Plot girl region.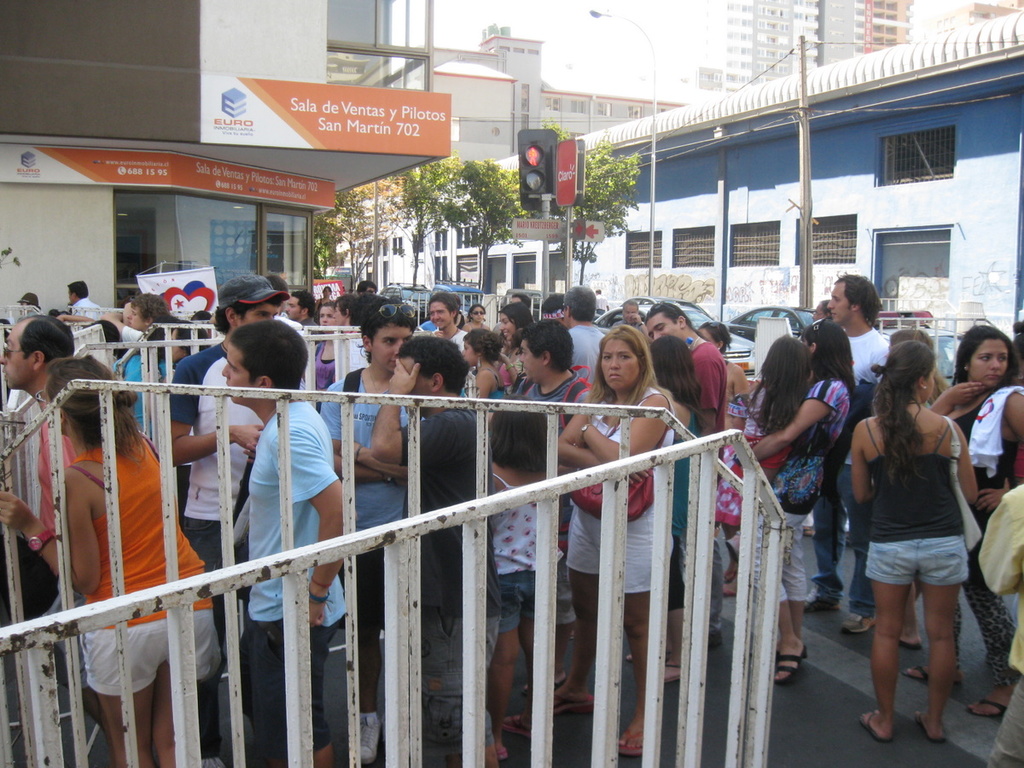
Plotted at 0 345 224 763.
